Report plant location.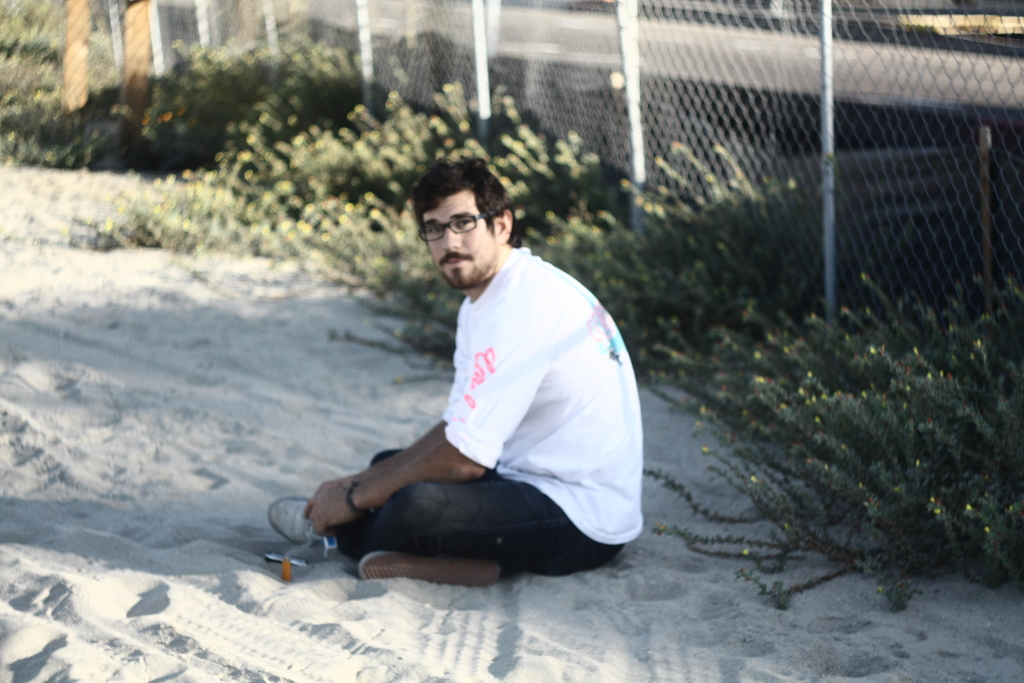
Report: 68,79,629,360.
